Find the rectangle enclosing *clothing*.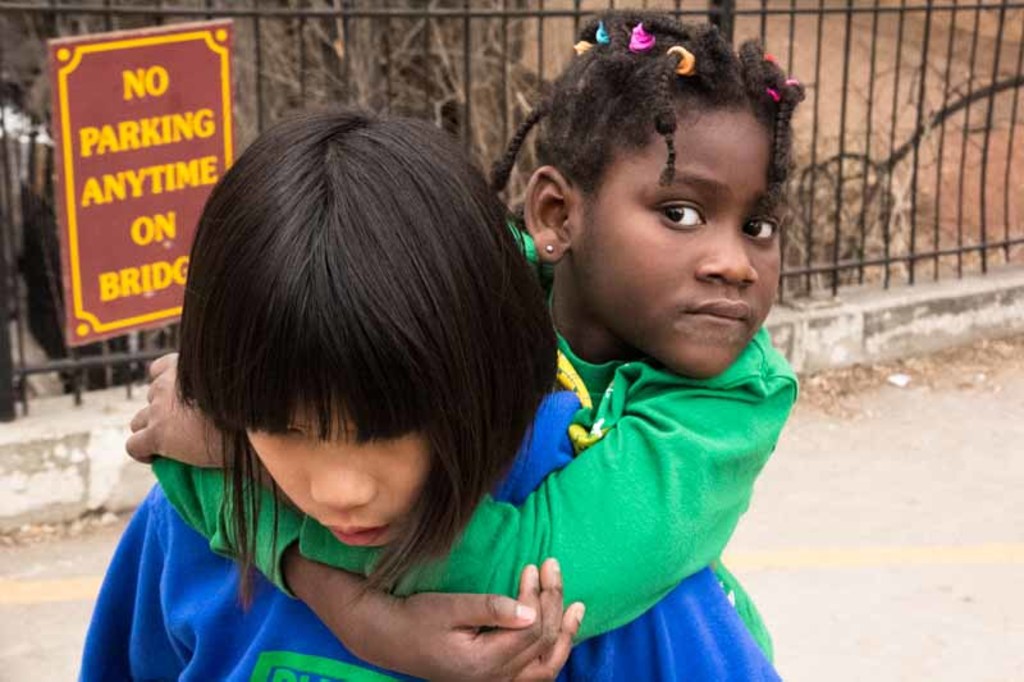
81, 389, 780, 681.
